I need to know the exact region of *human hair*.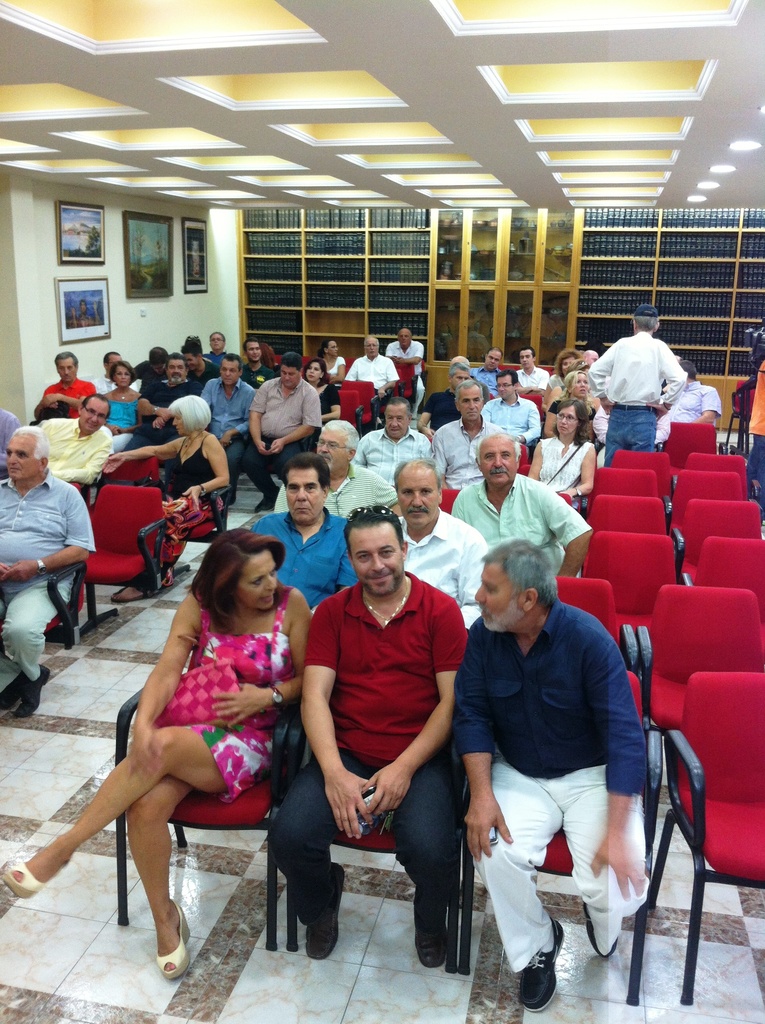
Region: bbox=[473, 431, 522, 459].
